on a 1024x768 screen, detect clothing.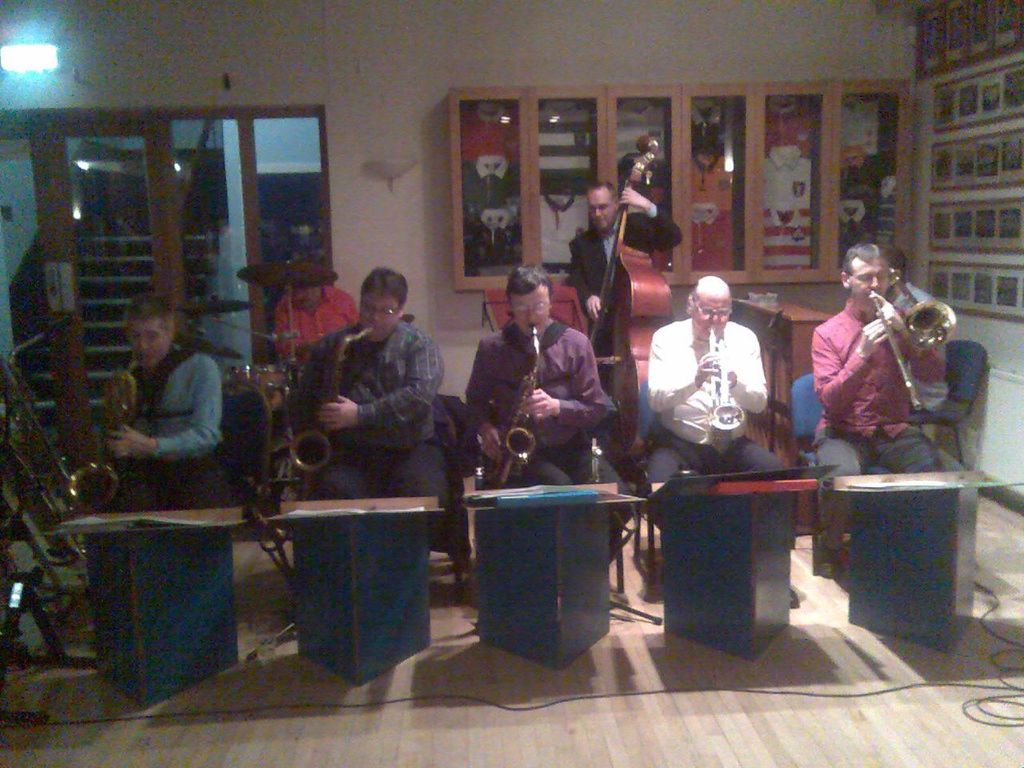
crop(907, 282, 944, 410).
